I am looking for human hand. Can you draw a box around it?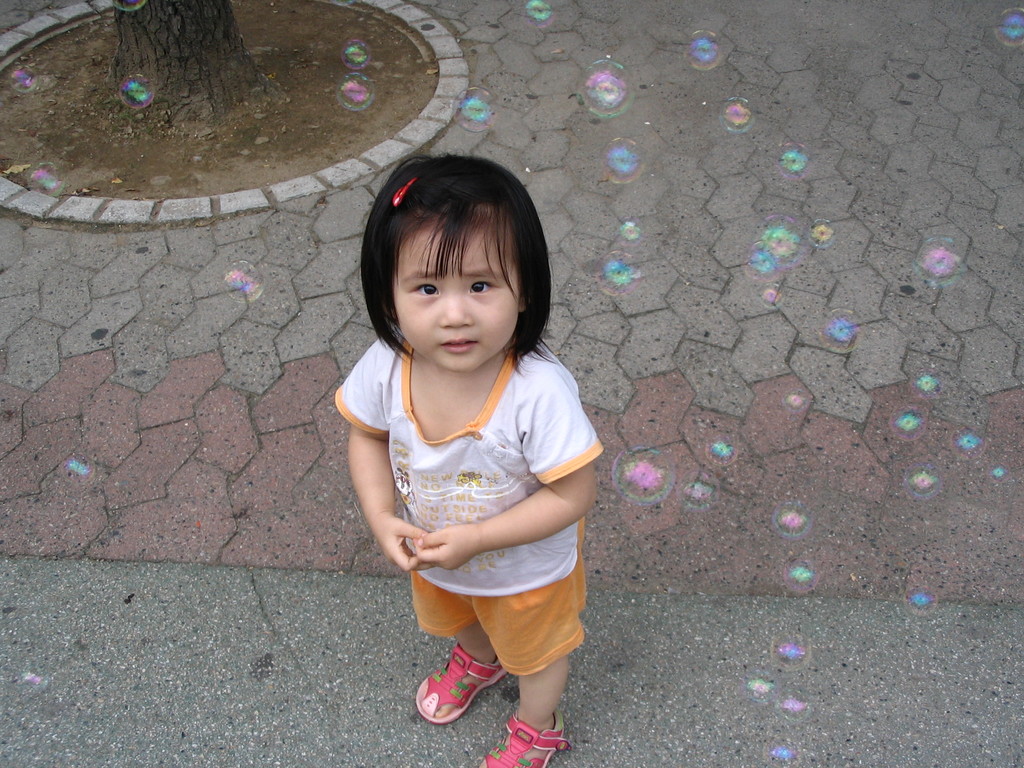
Sure, the bounding box is (368, 483, 440, 596).
